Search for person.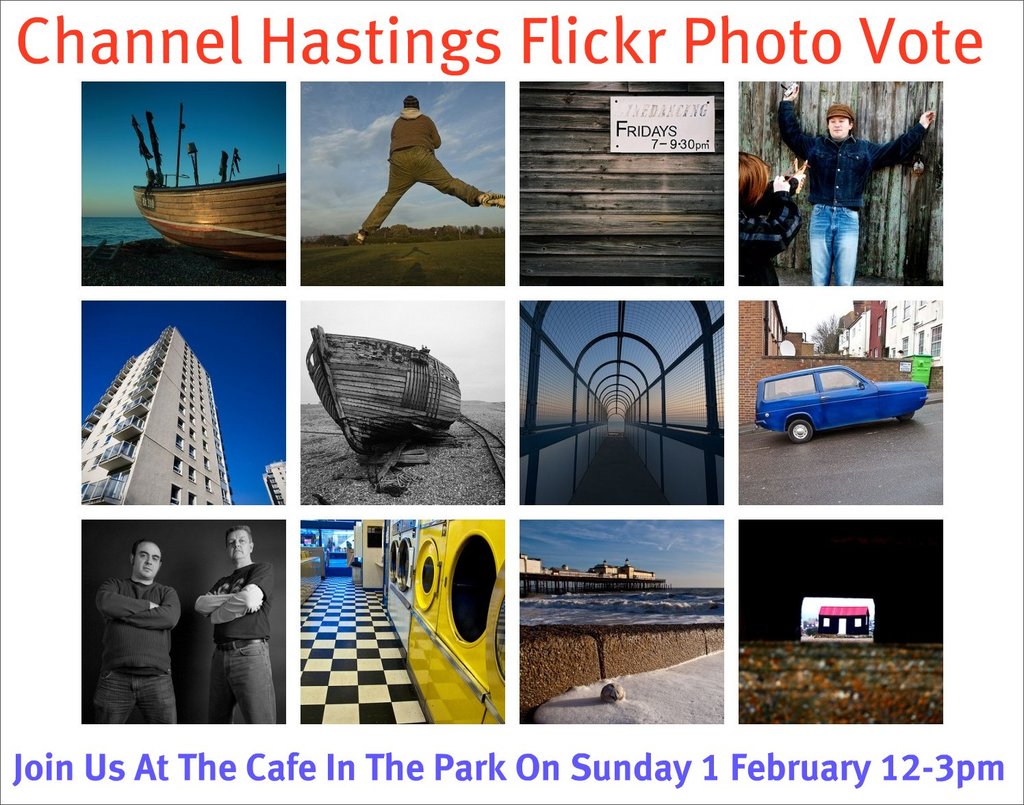
Found at crop(773, 80, 933, 285).
